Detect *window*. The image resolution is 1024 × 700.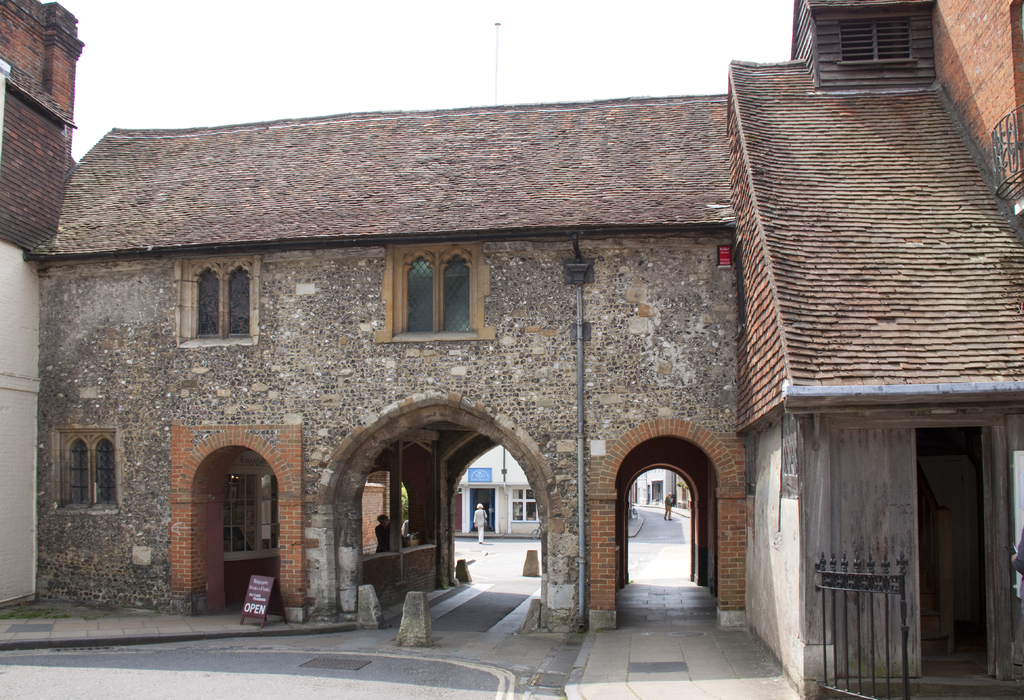
select_region(39, 421, 131, 523).
